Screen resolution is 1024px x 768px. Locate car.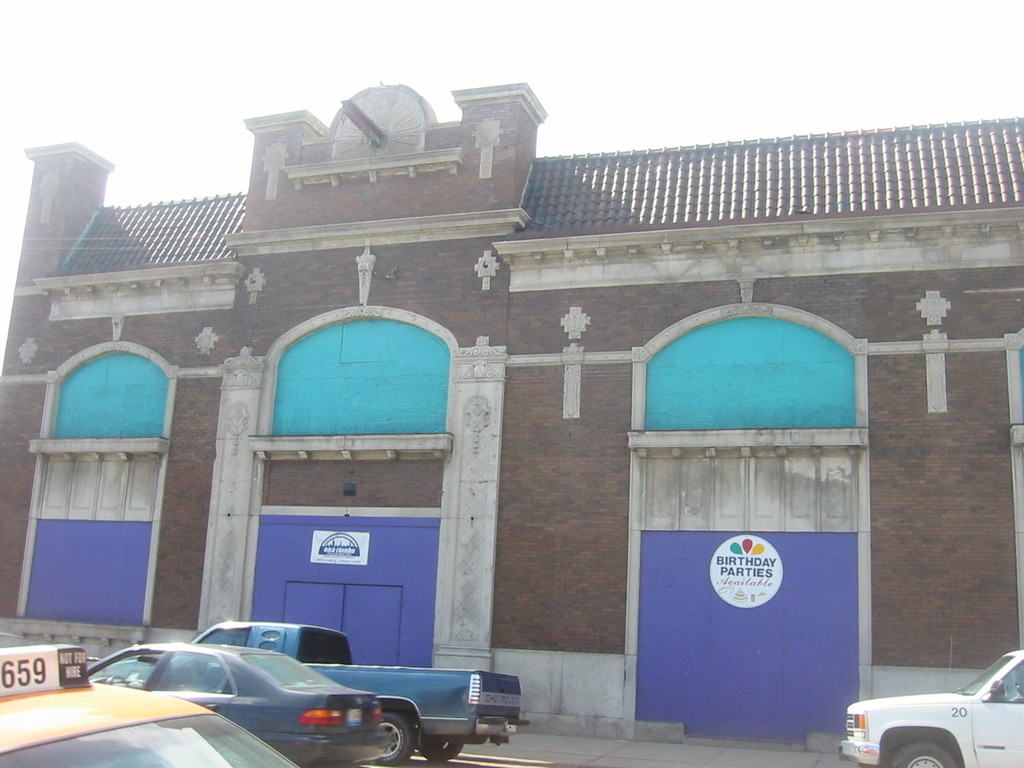
BBox(716, 460, 1023, 767).
